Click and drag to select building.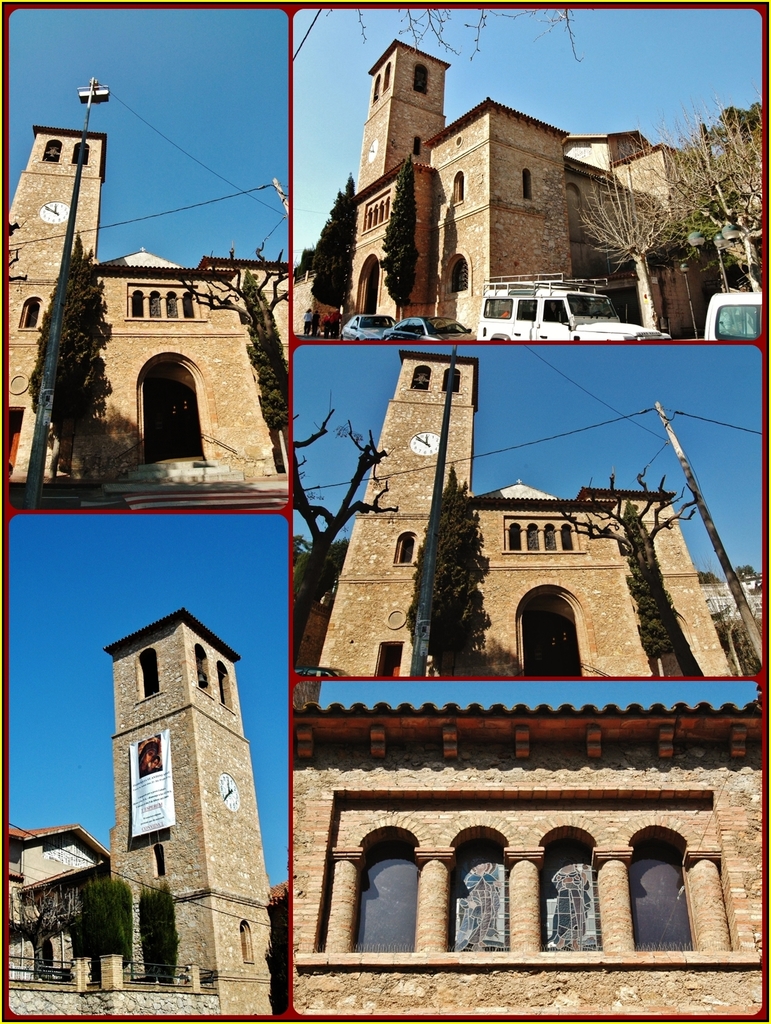
Selection: select_region(1, 122, 294, 509).
